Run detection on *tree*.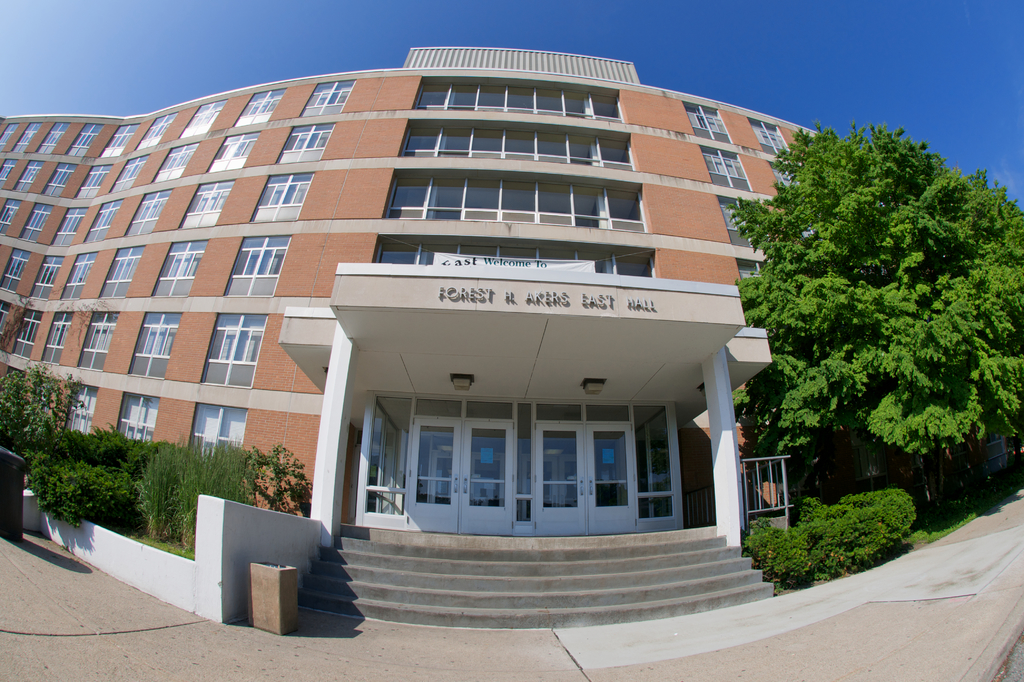
Result: 250,442,314,516.
